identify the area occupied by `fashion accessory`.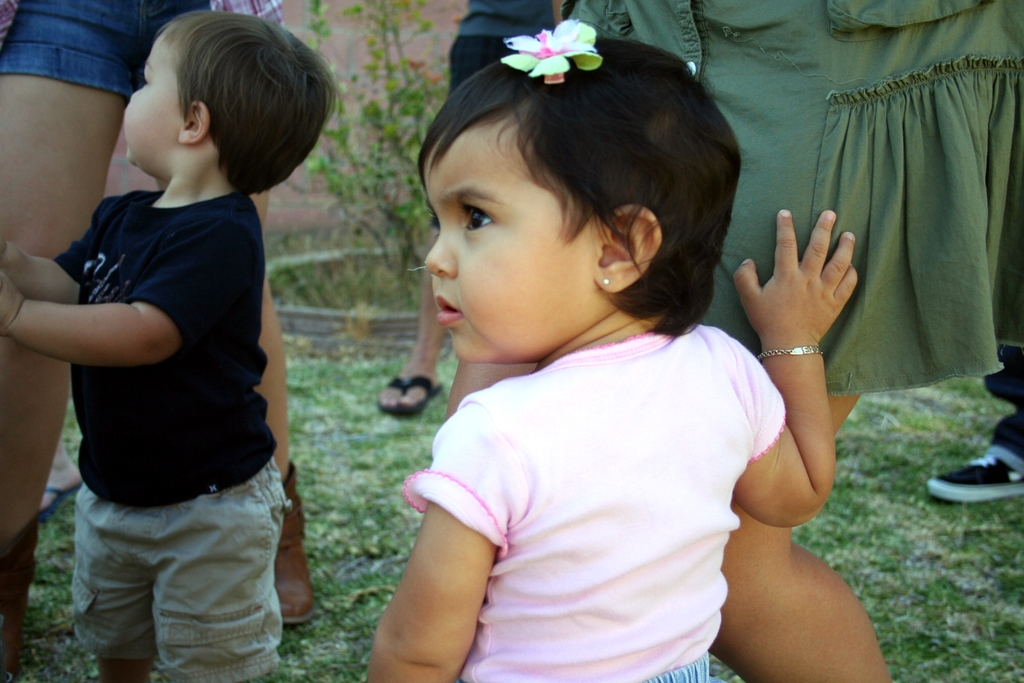
Area: select_region(600, 276, 614, 286).
